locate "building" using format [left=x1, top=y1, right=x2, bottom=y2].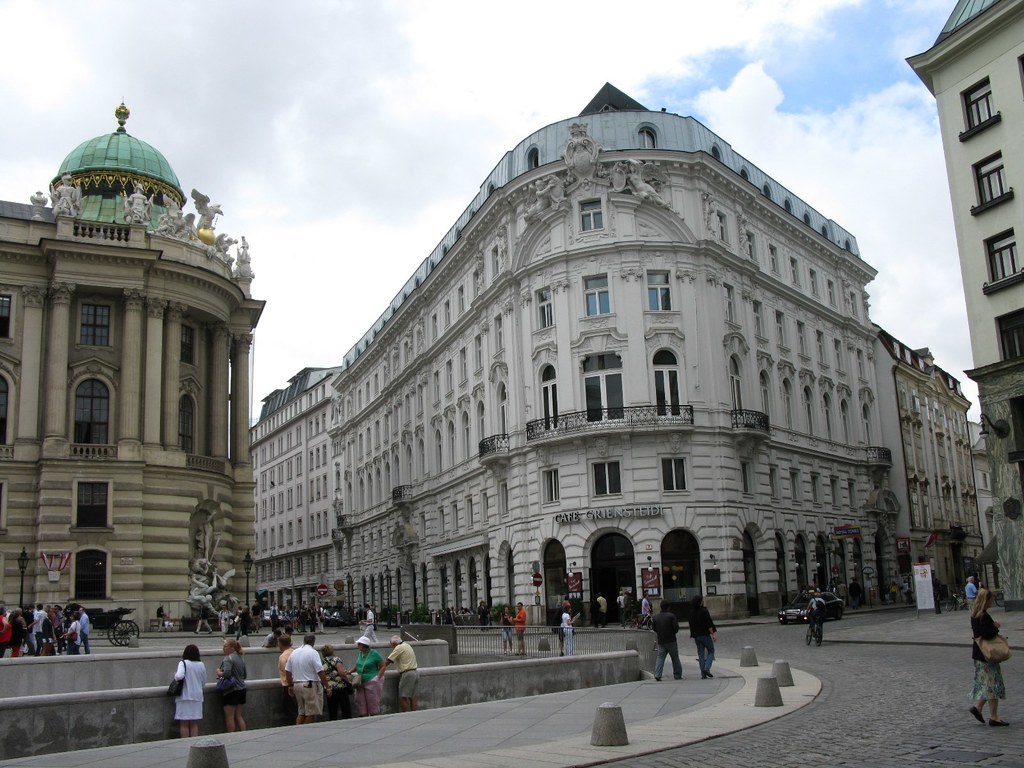
[left=249, top=365, right=344, bottom=617].
